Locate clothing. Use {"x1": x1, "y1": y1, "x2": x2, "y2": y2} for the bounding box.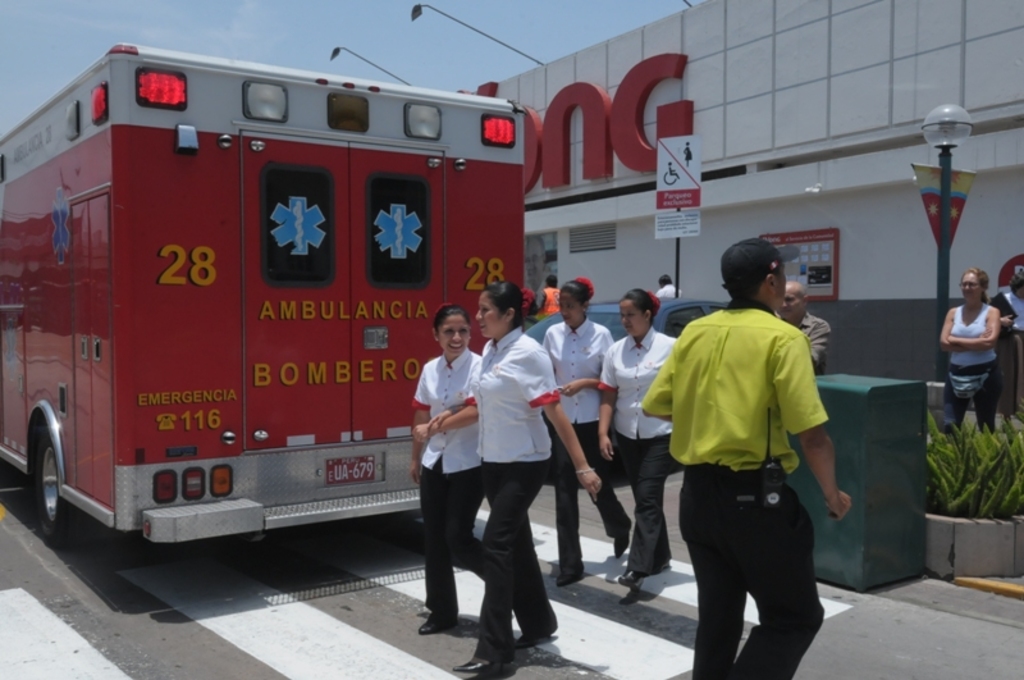
{"x1": 416, "y1": 344, "x2": 486, "y2": 615}.
